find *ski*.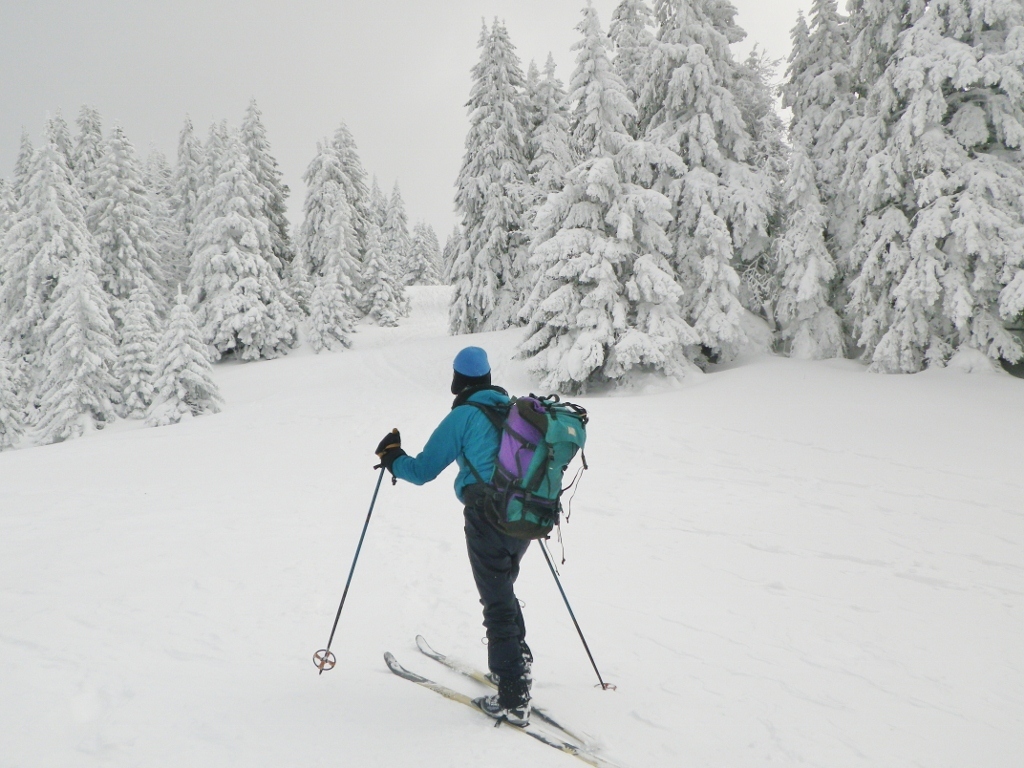
x1=378 y1=651 x2=607 y2=767.
